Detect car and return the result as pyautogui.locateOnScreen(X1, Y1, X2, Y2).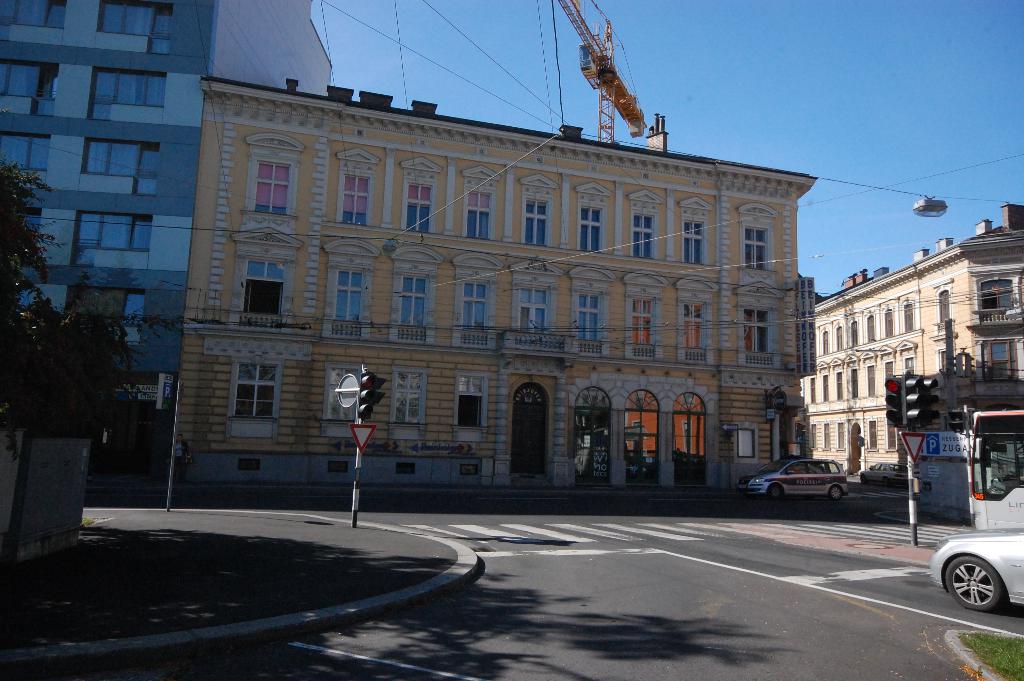
pyautogui.locateOnScreen(737, 457, 851, 504).
